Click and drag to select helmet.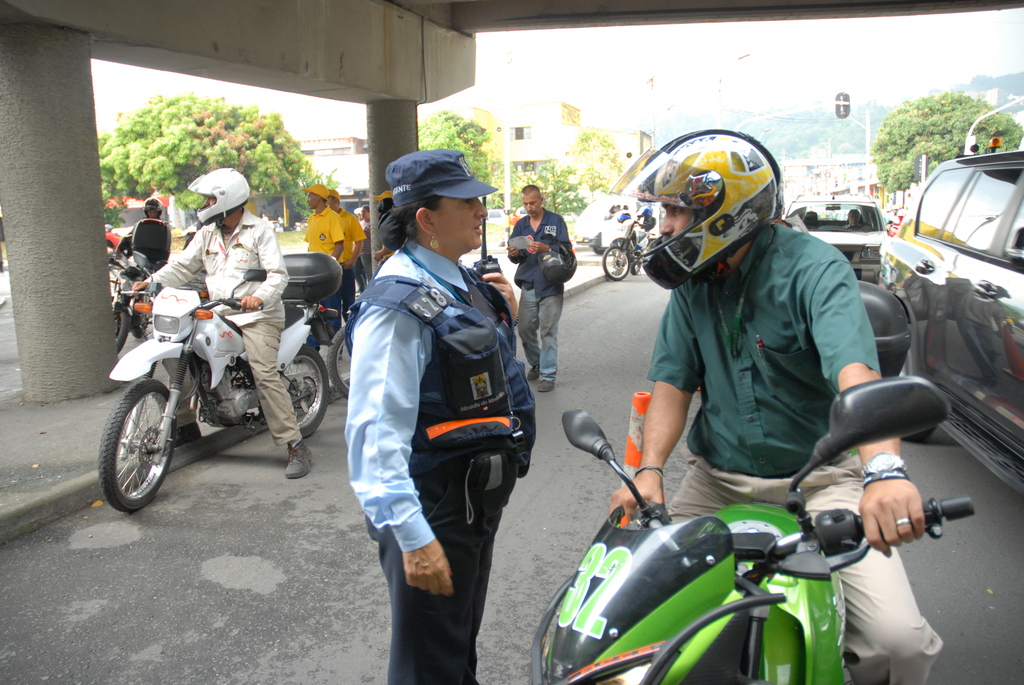
Selection: select_region(192, 171, 250, 228).
